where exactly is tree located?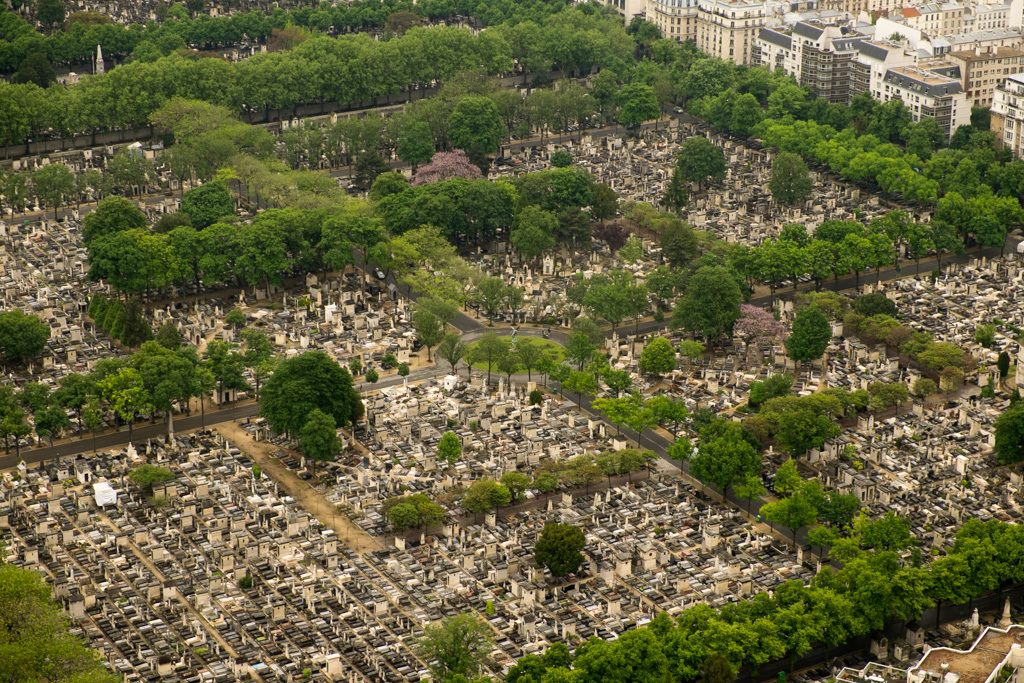
Its bounding box is crop(678, 260, 736, 347).
